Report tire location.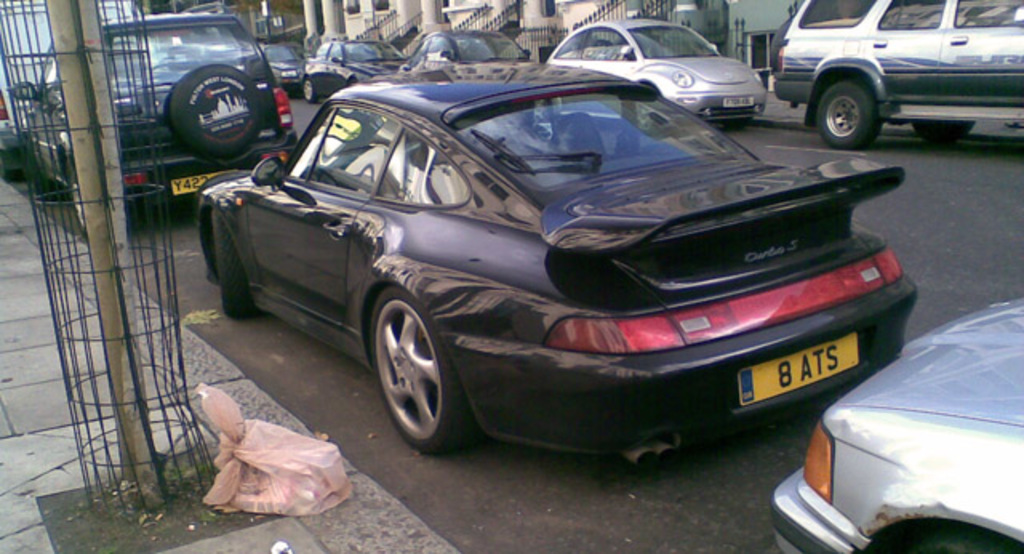
Report: [914,118,974,141].
